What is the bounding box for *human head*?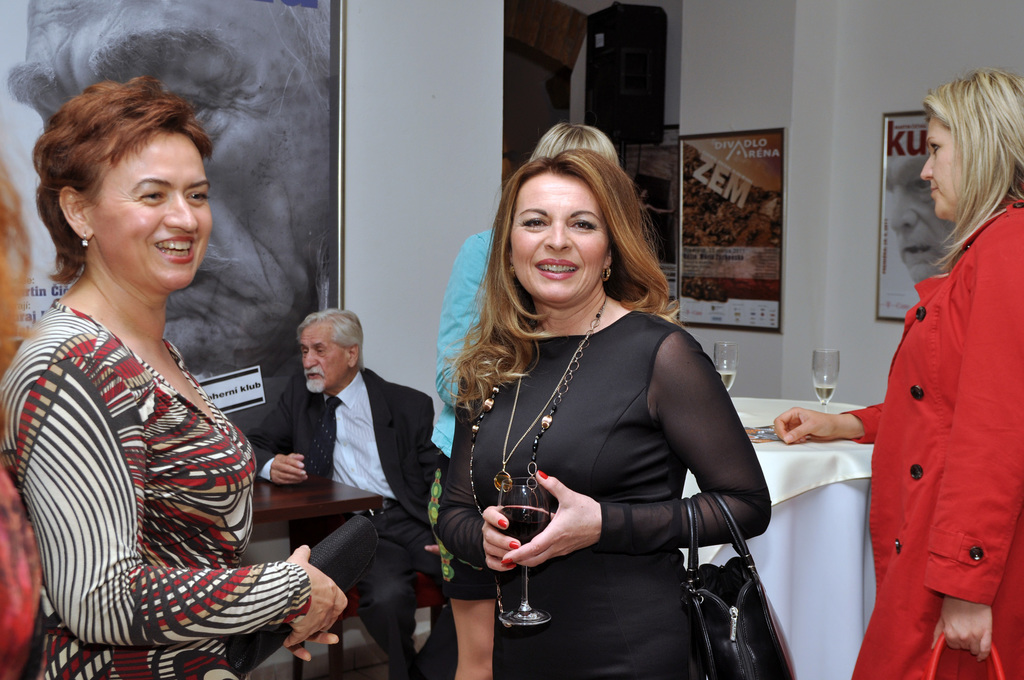
(489,144,653,312).
